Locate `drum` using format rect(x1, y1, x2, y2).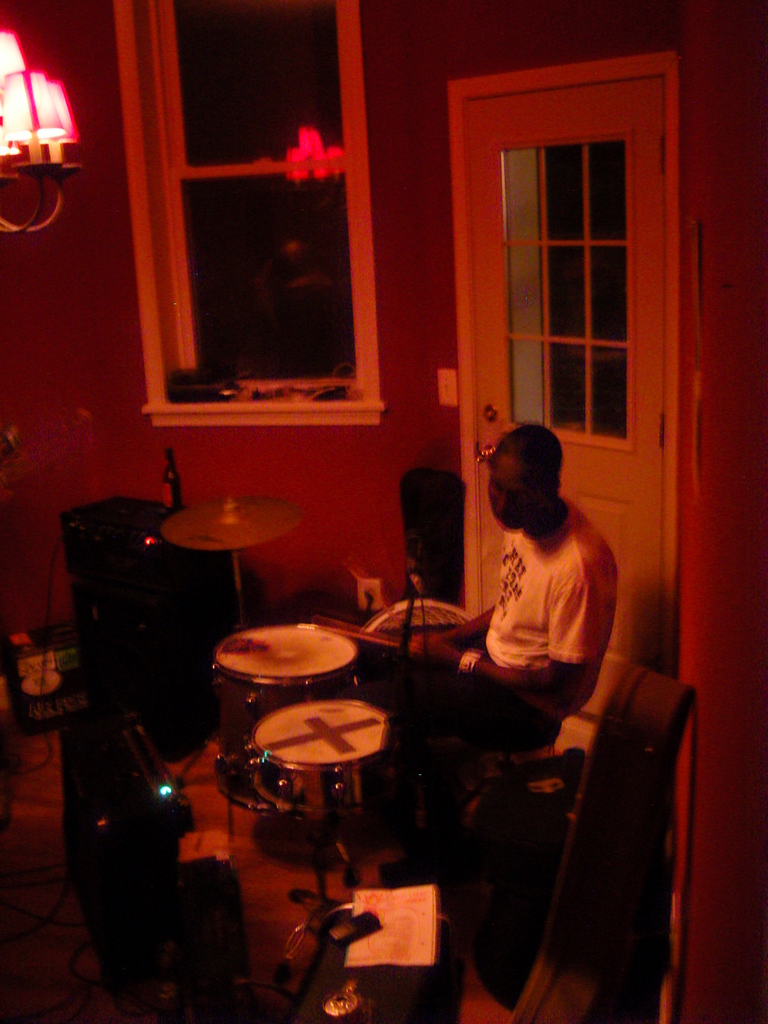
rect(205, 620, 355, 803).
